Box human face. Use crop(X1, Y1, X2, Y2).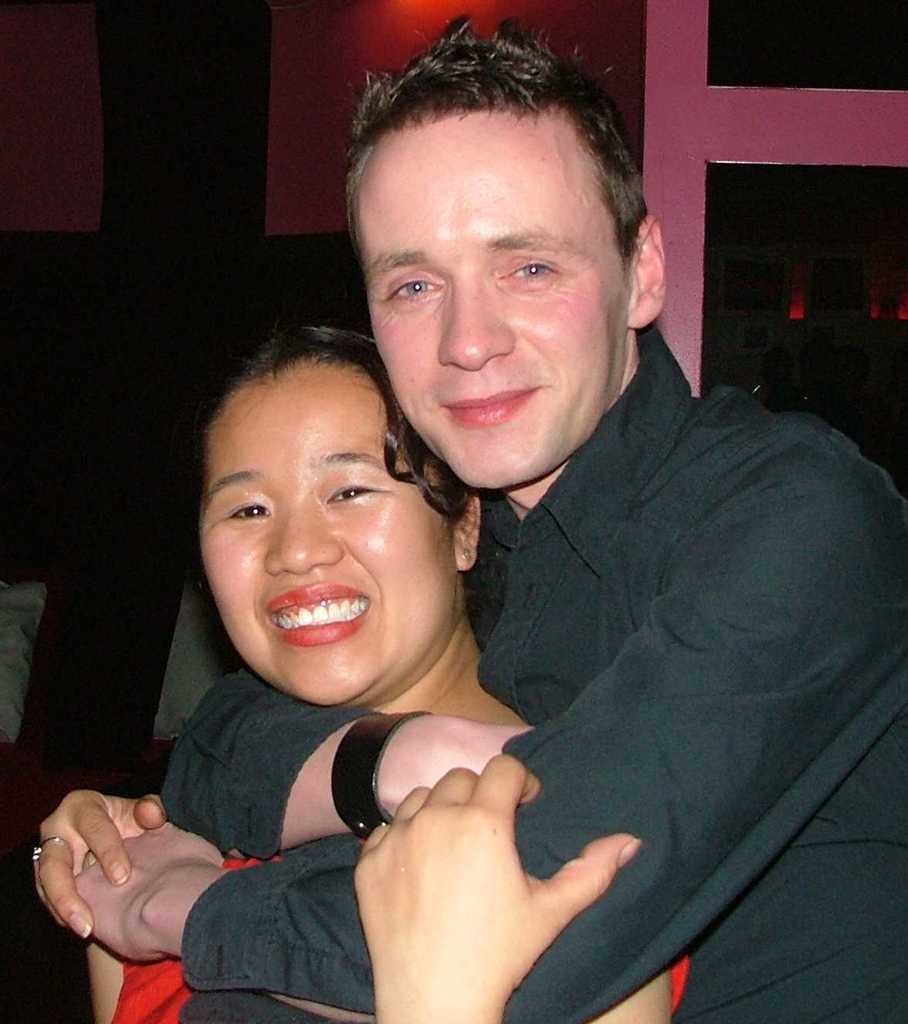
crop(359, 111, 633, 493).
